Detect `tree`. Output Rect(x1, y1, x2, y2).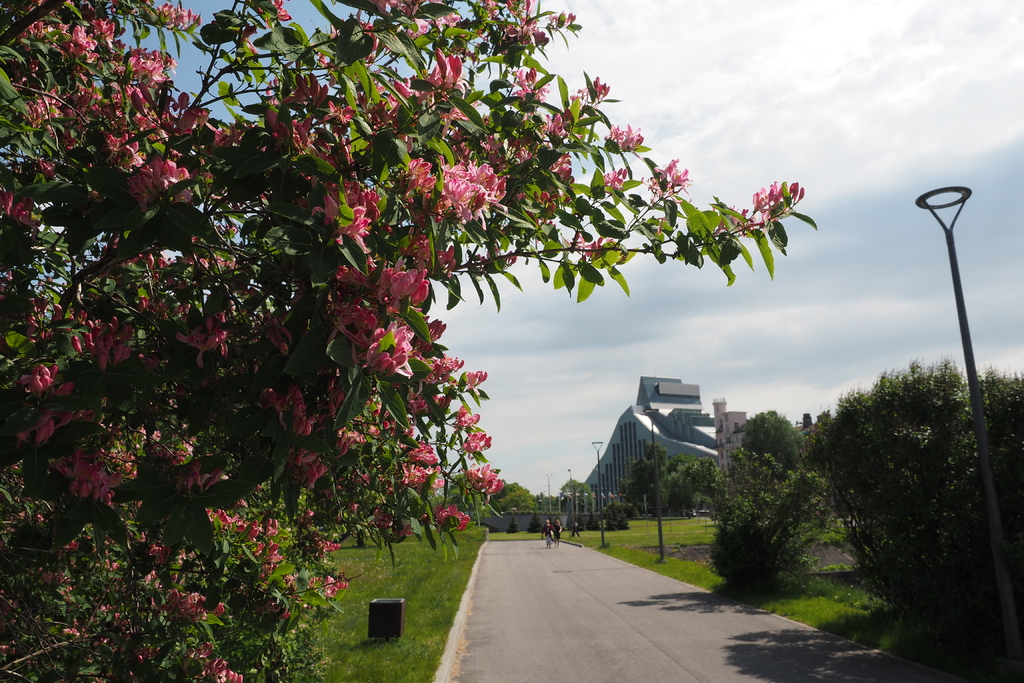
Rect(559, 475, 591, 504).
